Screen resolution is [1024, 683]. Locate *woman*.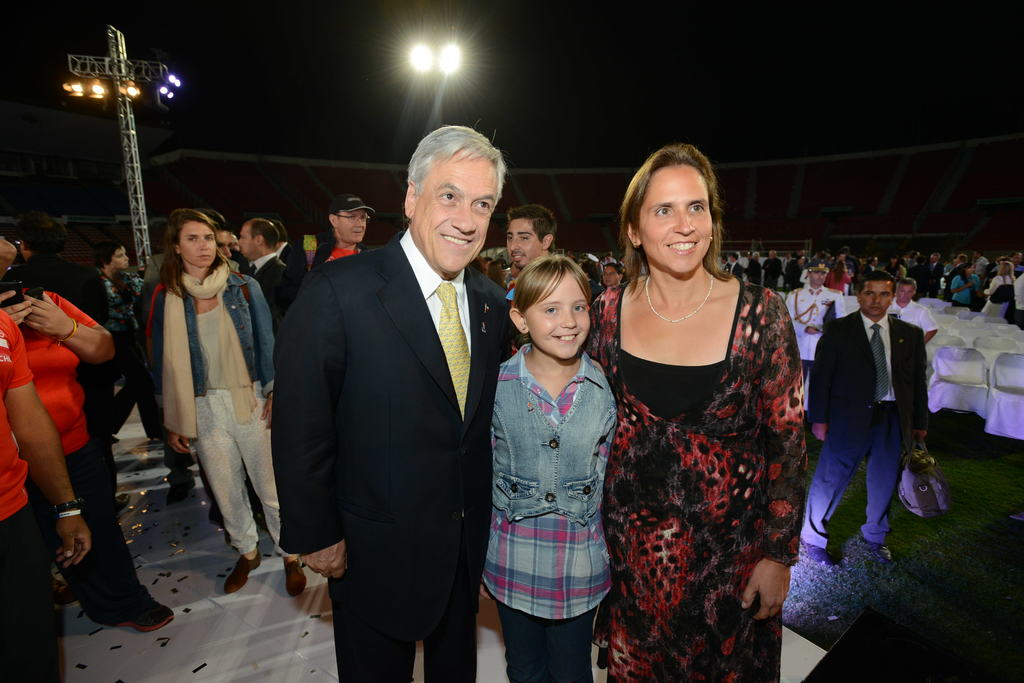
locate(0, 241, 181, 641).
